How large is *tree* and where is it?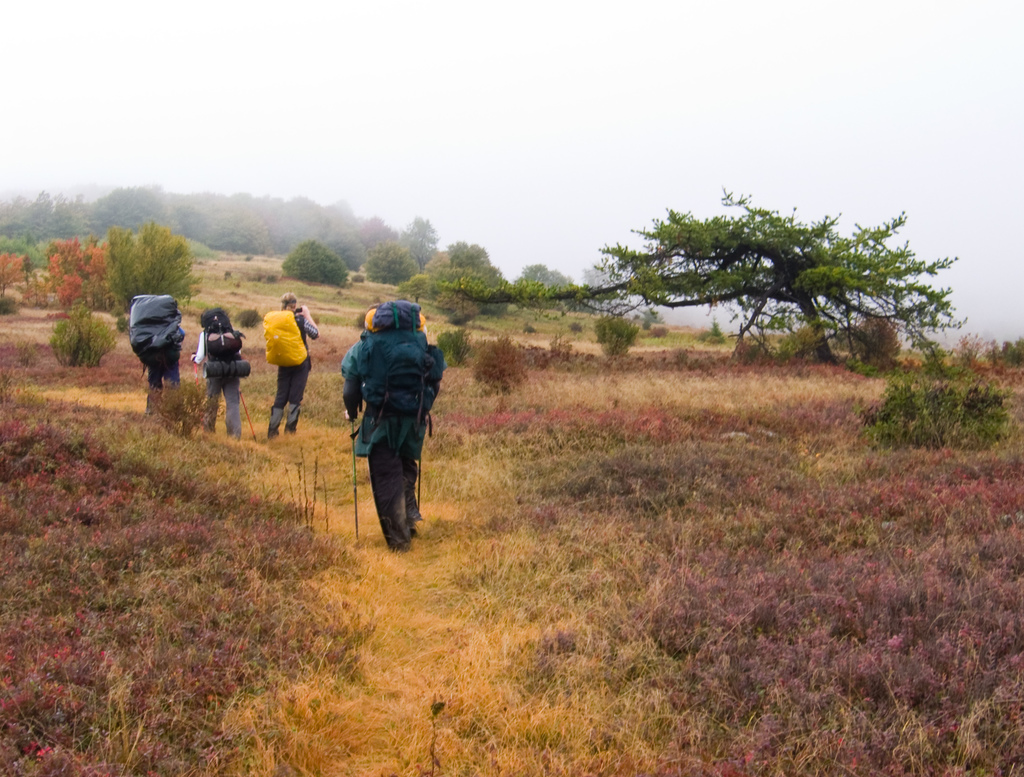
Bounding box: bbox(400, 209, 441, 272).
